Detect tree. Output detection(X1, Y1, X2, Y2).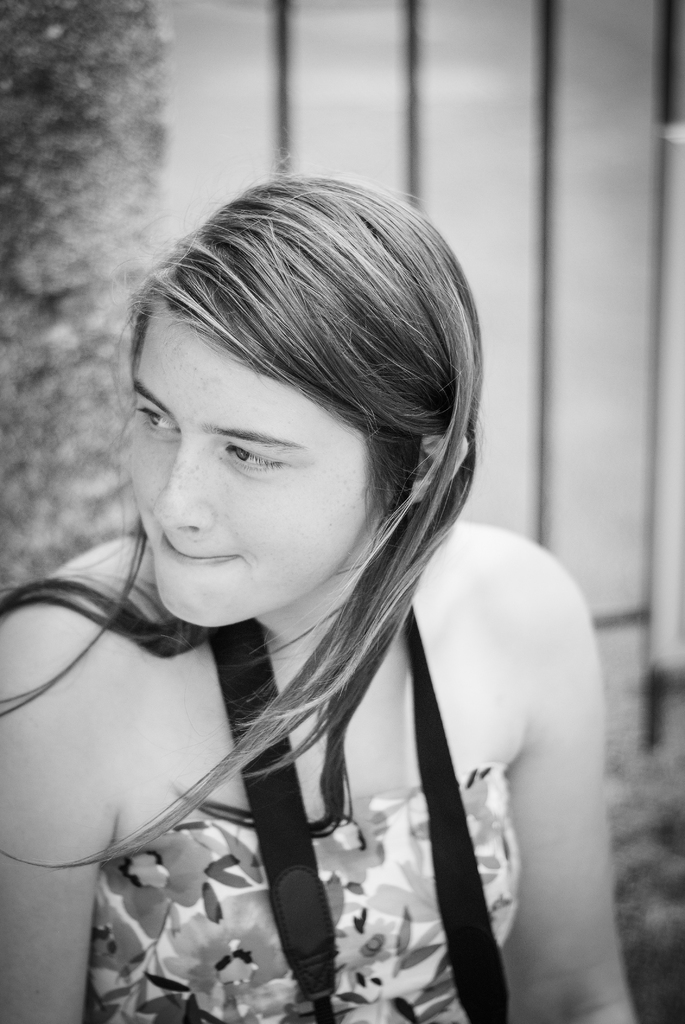
detection(0, 0, 171, 591).
